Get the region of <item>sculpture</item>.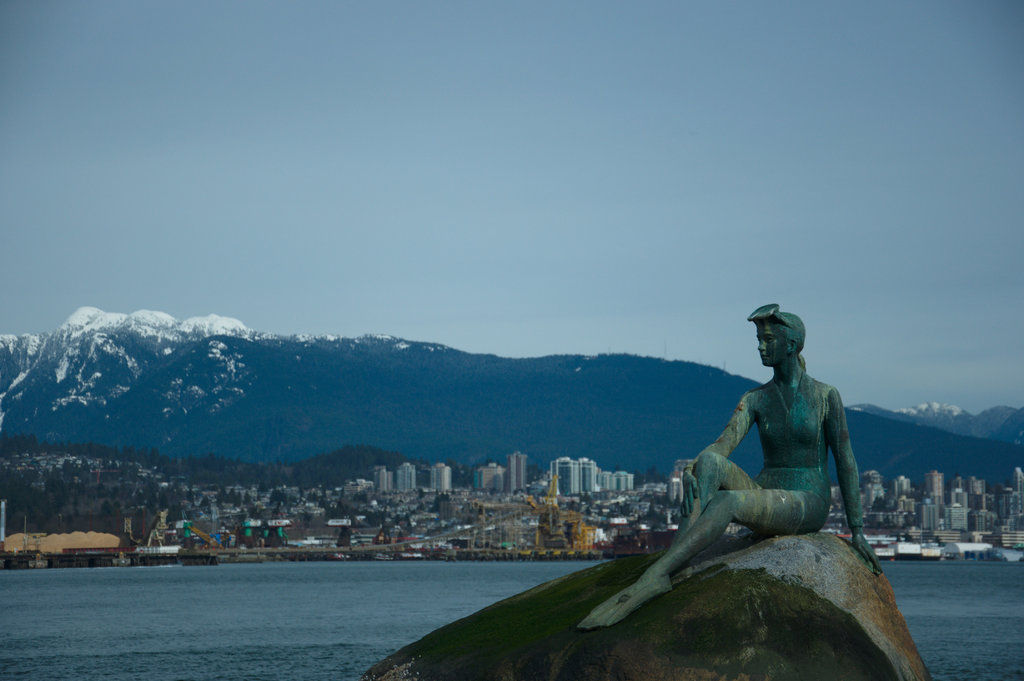
[left=520, top=315, right=904, bottom=676].
